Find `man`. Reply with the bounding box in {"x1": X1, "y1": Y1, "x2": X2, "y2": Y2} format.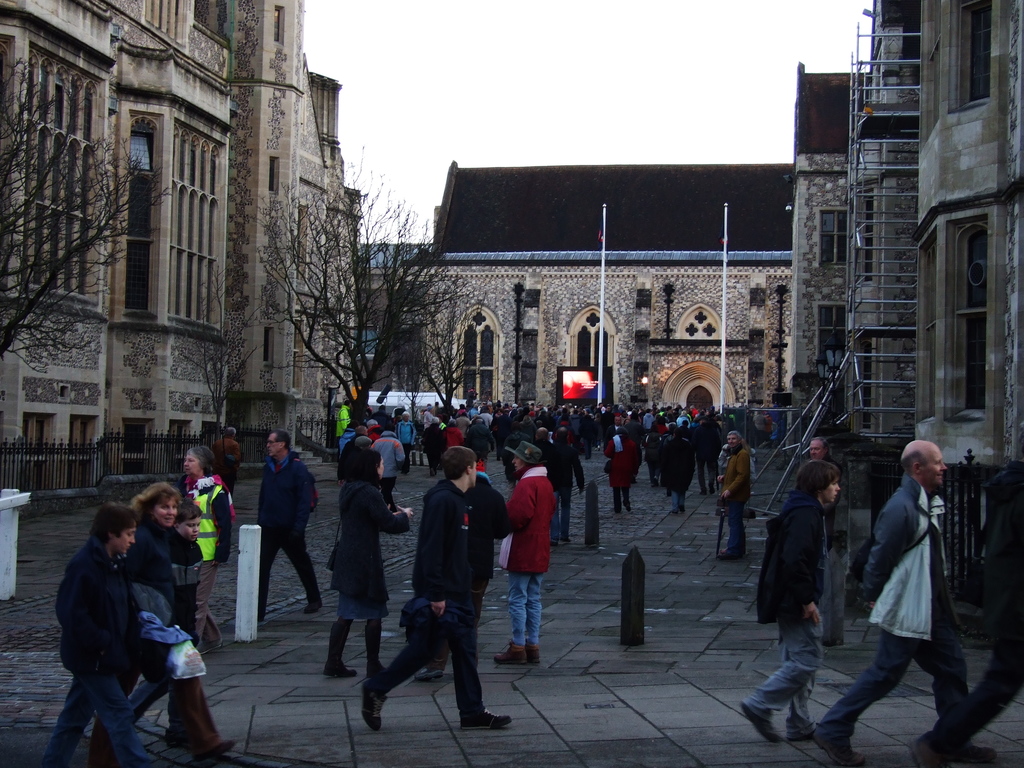
{"x1": 362, "y1": 448, "x2": 515, "y2": 733}.
